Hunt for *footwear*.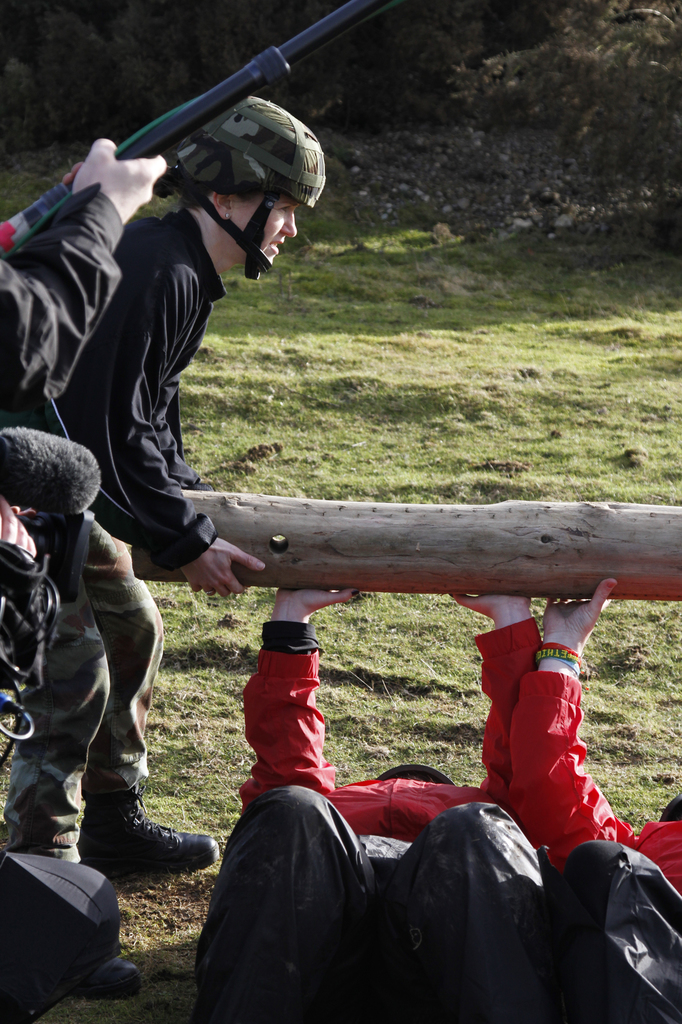
Hunted down at 68, 960, 140, 1002.
